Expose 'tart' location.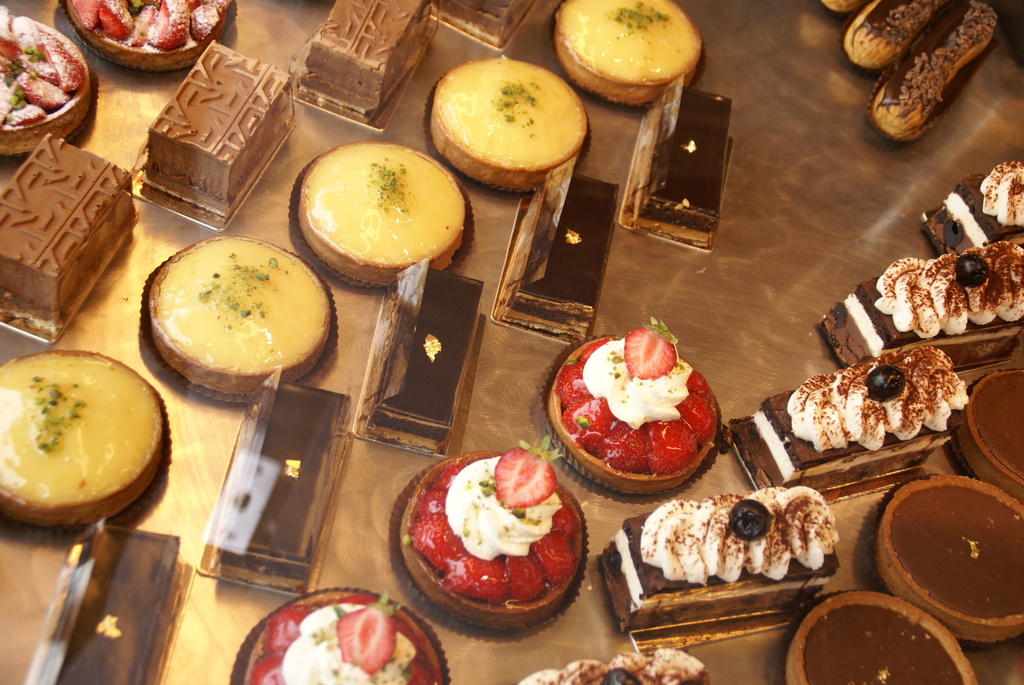
Exposed at left=391, top=436, right=588, bottom=640.
